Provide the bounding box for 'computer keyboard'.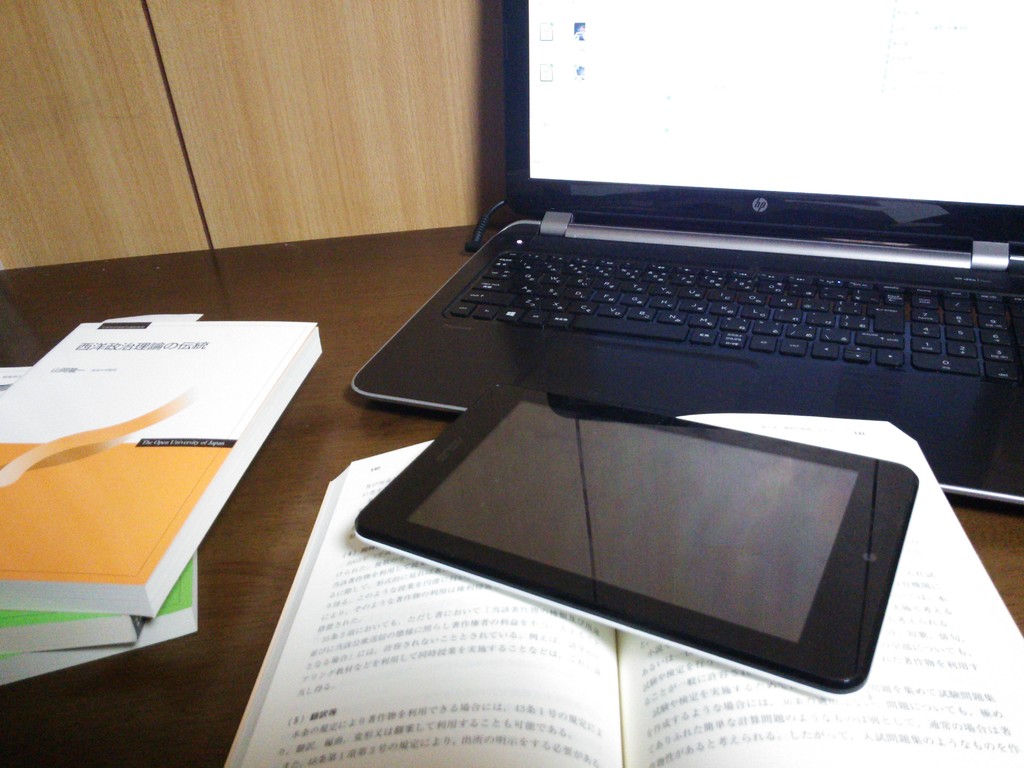
<bbox>452, 242, 1023, 385</bbox>.
